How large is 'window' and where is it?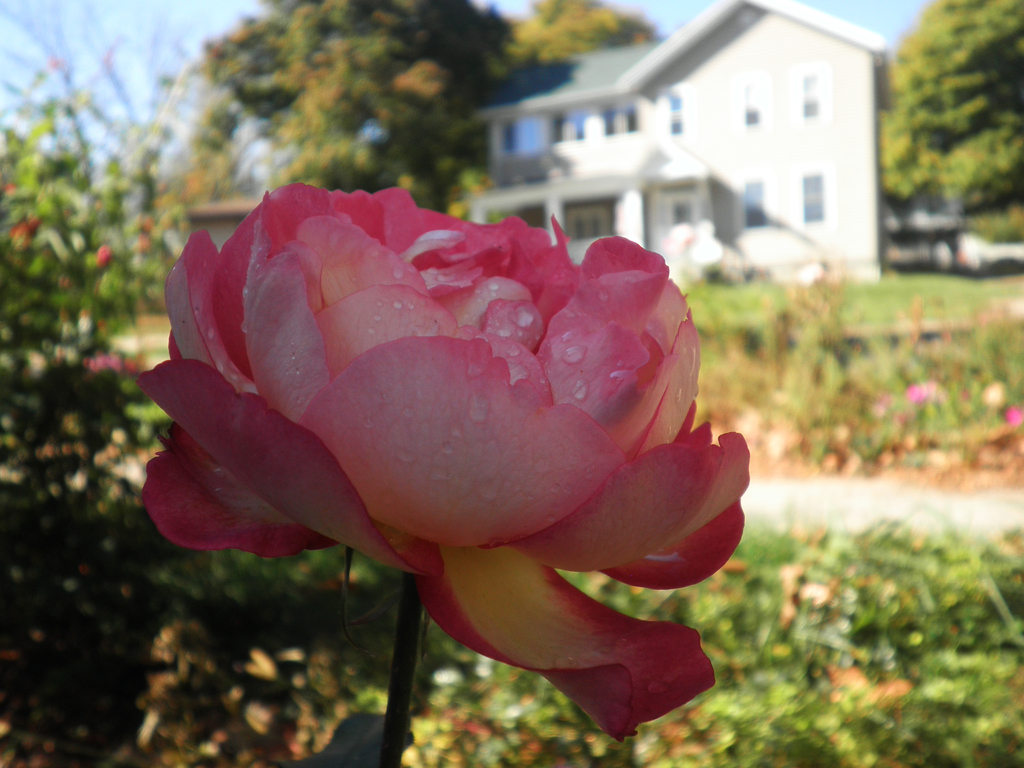
Bounding box: rect(553, 110, 585, 141).
